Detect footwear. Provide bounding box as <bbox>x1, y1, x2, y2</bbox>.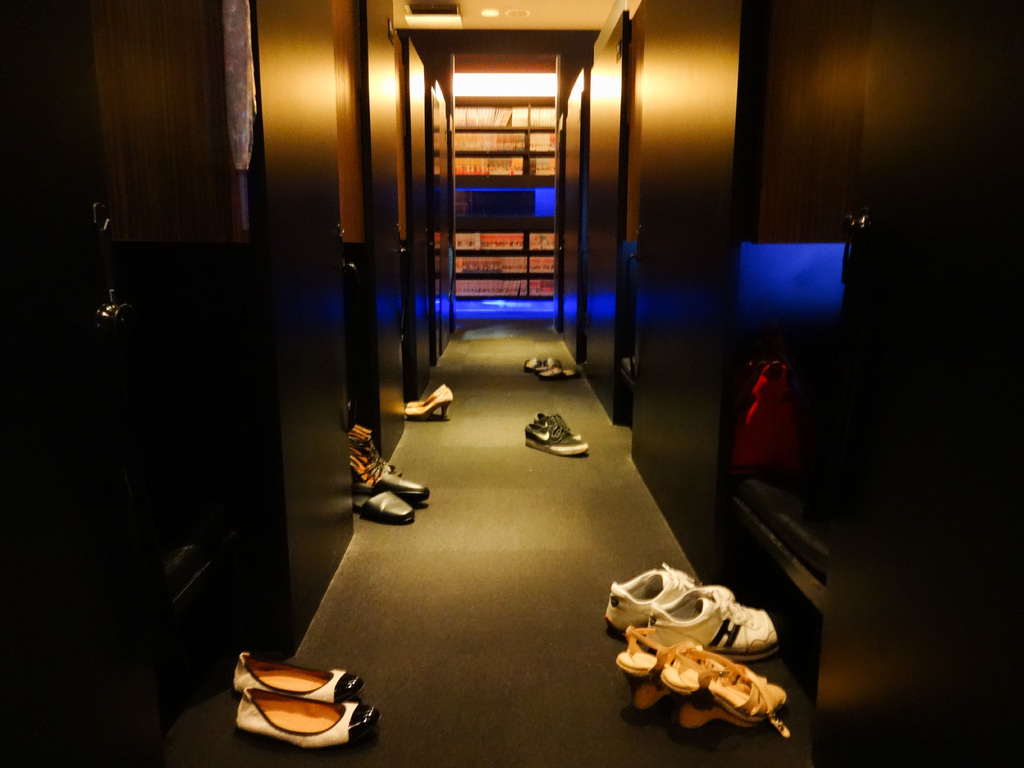
<bbox>531, 365, 553, 372</bbox>.
